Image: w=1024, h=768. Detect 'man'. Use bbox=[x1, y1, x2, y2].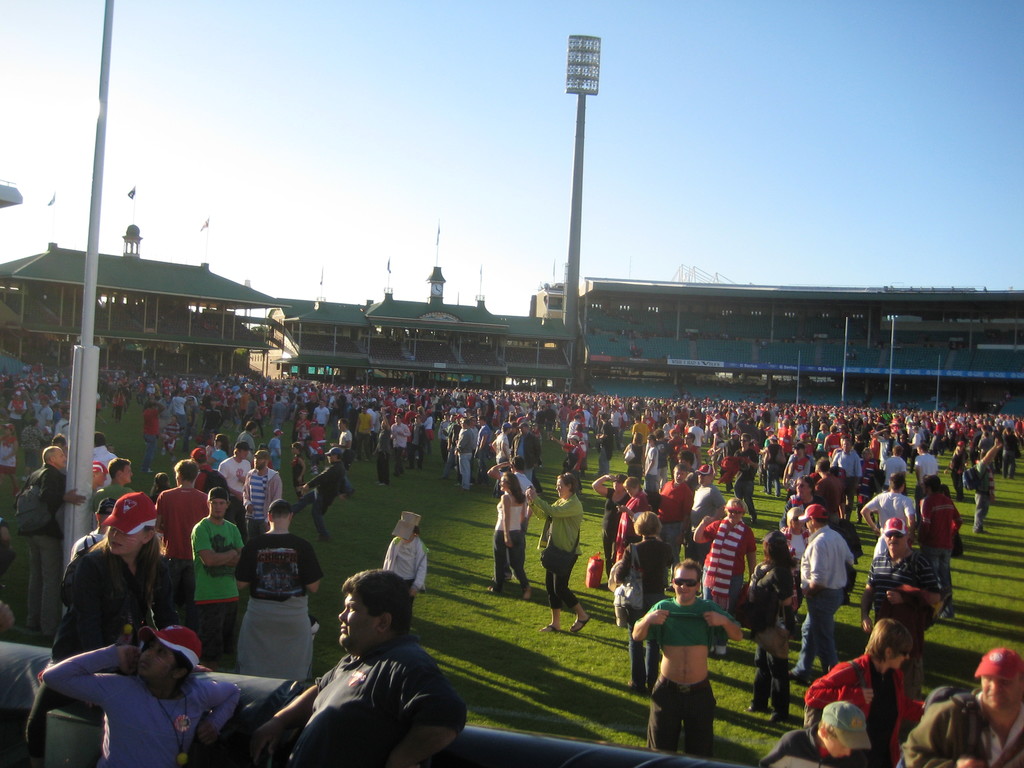
bbox=[896, 642, 1023, 767].
